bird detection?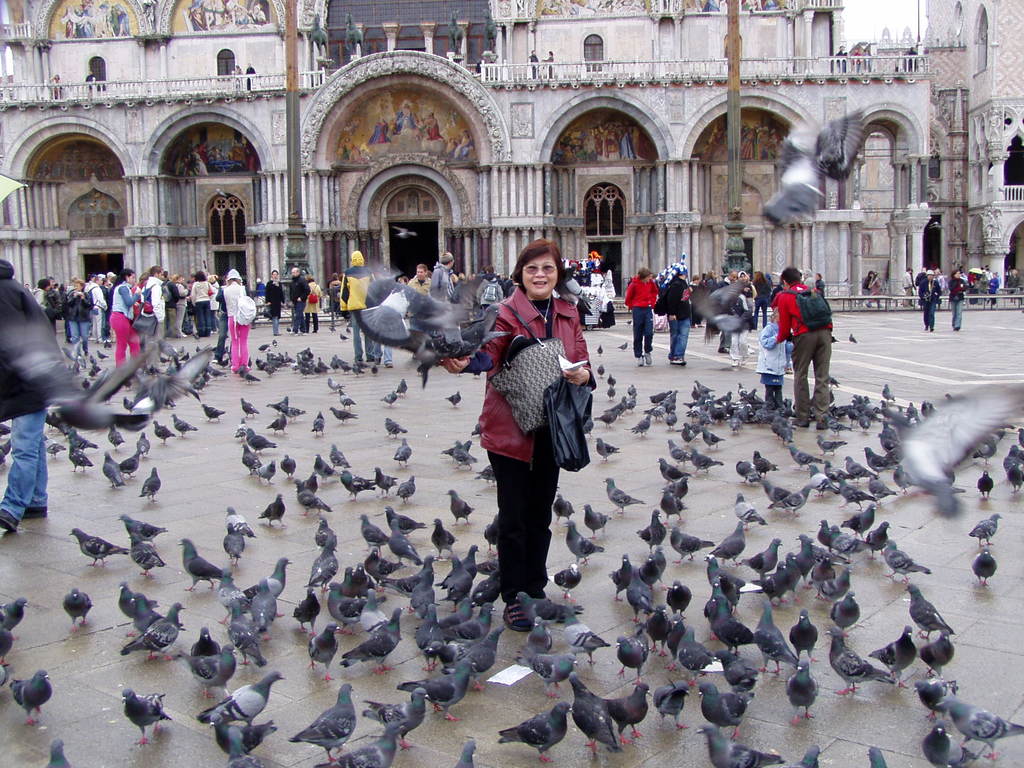
x1=338 y1=462 x2=372 y2=507
